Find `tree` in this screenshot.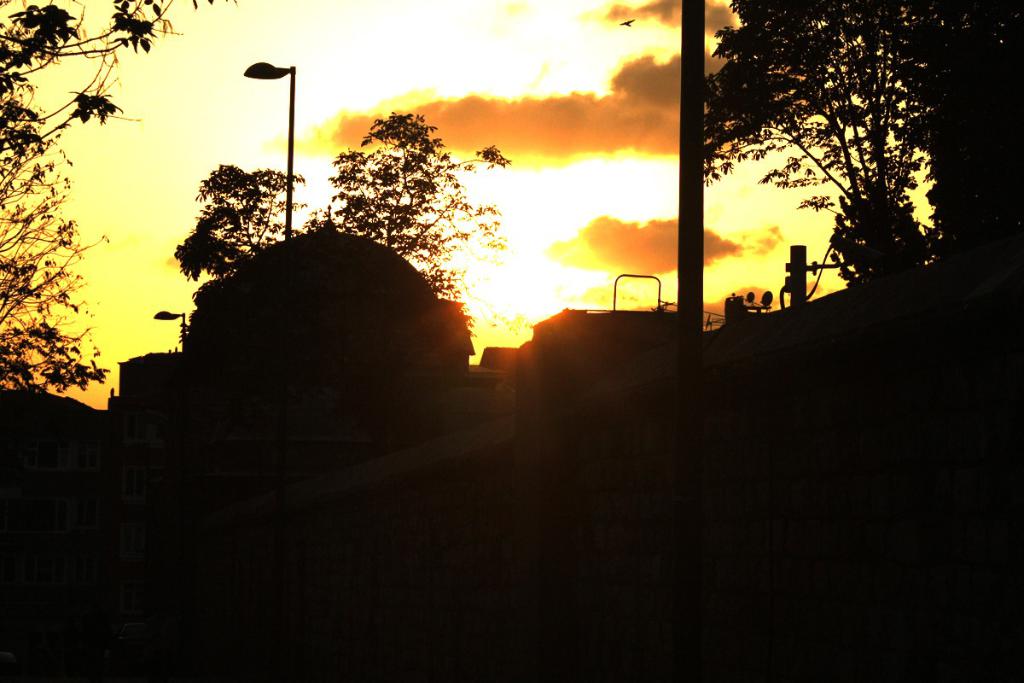
The bounding box for `tree` is bbox=(0, 0, 107, 393).
